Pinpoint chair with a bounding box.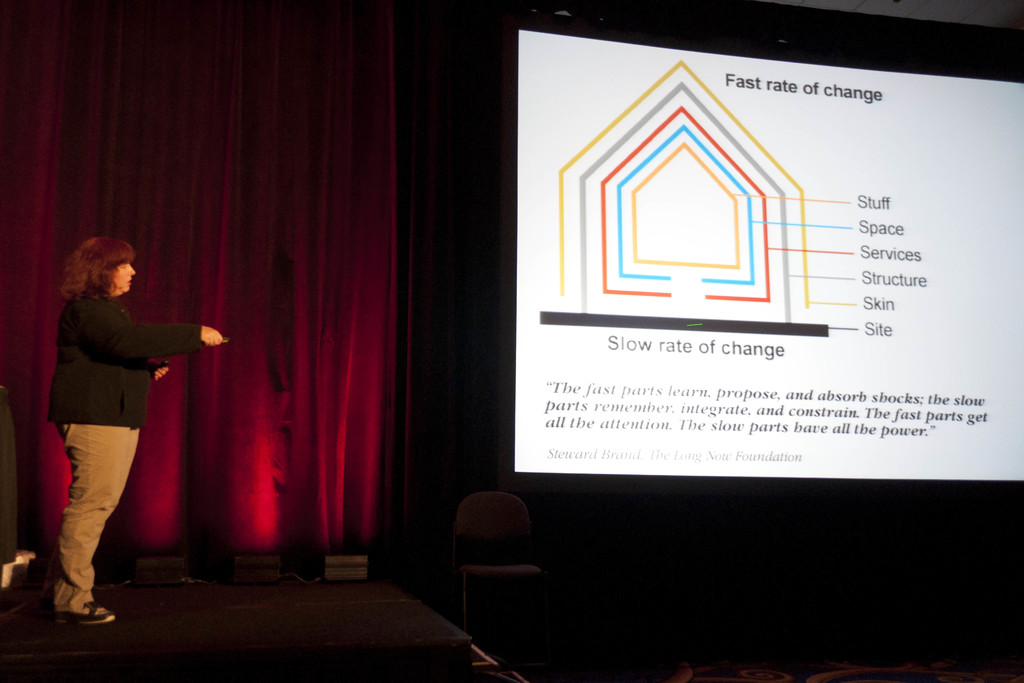
x1=433, y1=495, x2=552, y2=647.
